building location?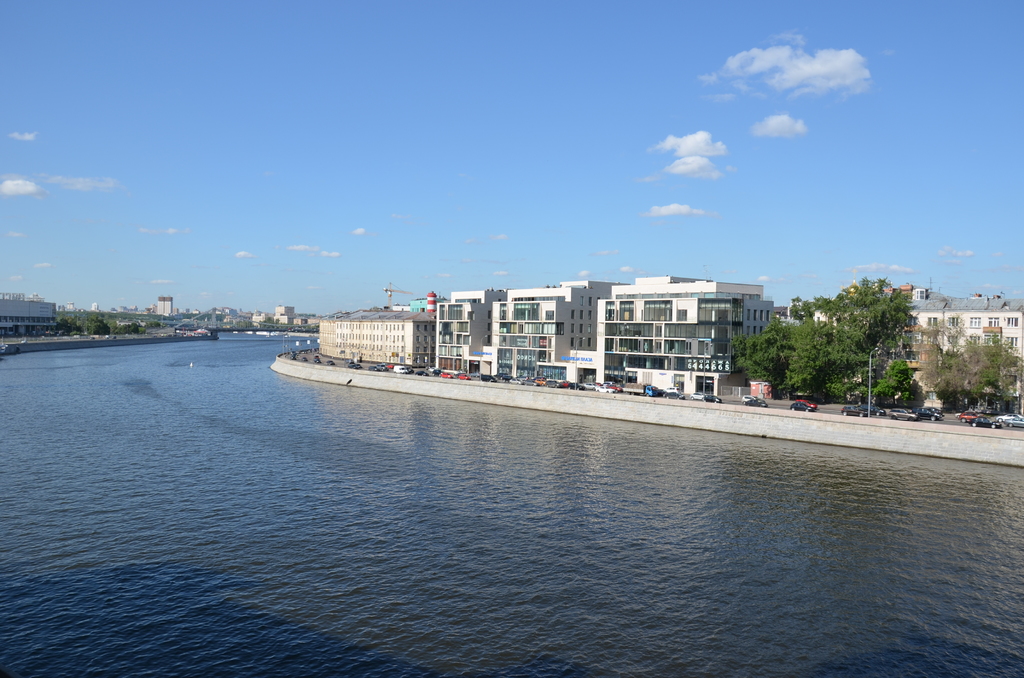
bbox=[0, 296, 59, 336]
